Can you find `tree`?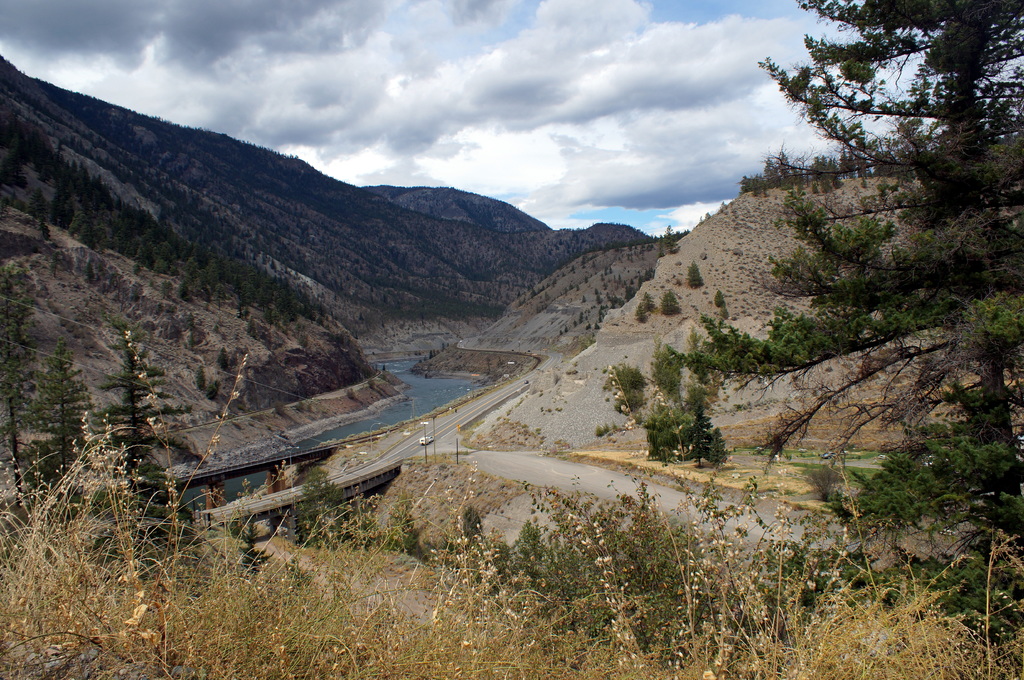
Yes, bounding box: pyautogui.locateOnScreen(0, 327, 52, 544).
